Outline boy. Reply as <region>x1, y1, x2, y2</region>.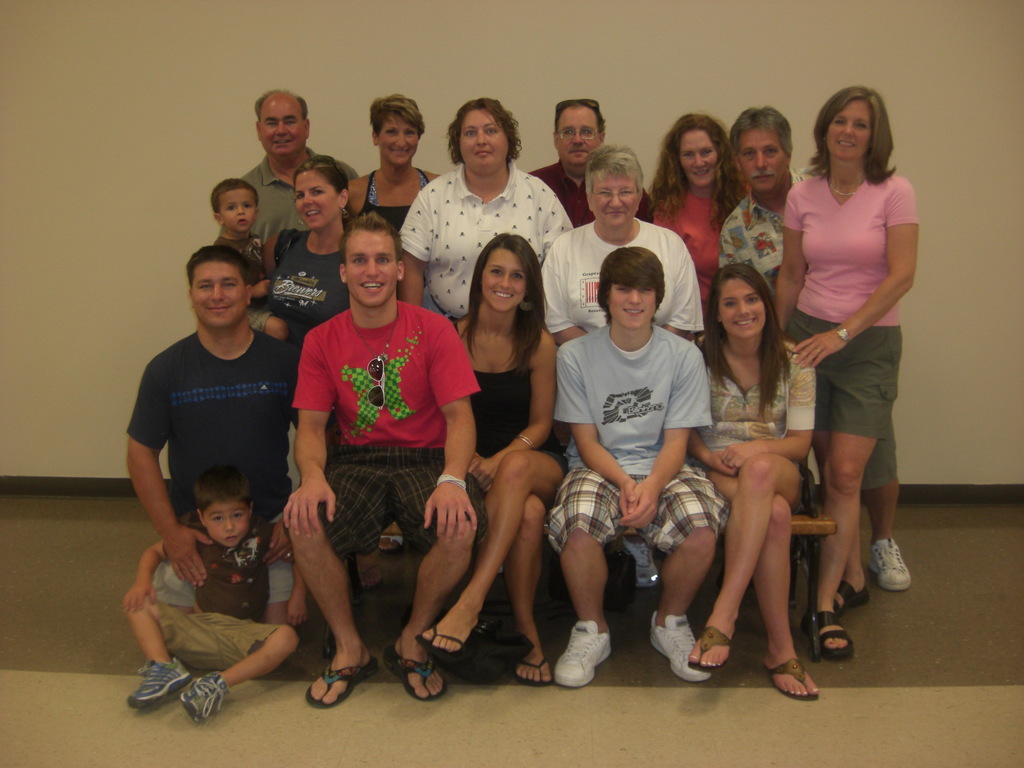
<region>211, 179, 287, 340</region>.
